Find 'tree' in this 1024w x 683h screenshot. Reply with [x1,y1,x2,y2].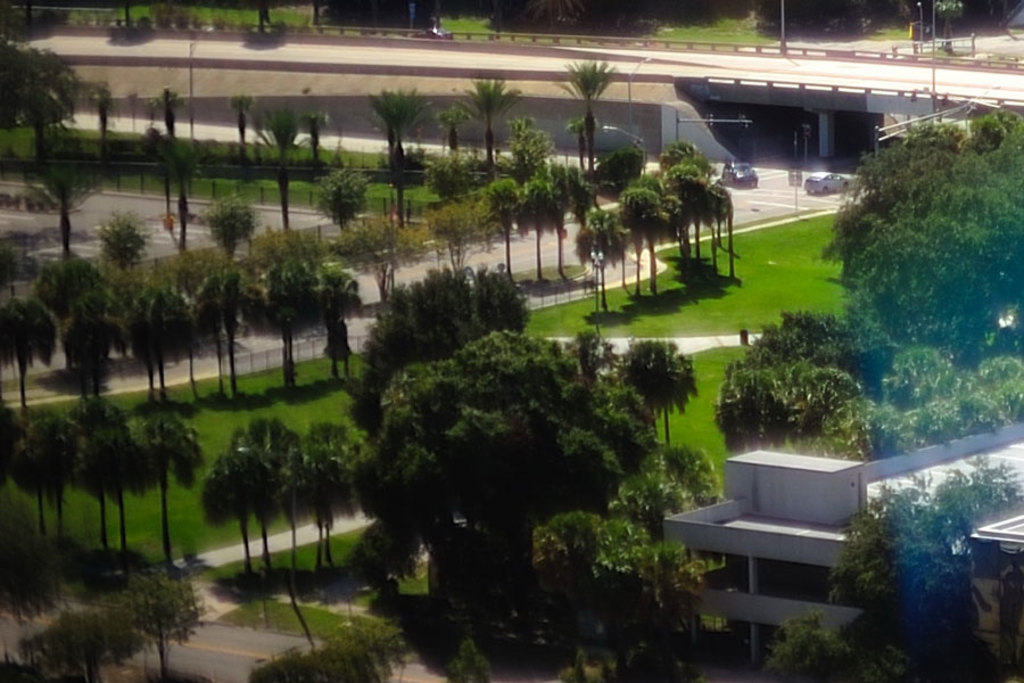
[51,290,115,410].
